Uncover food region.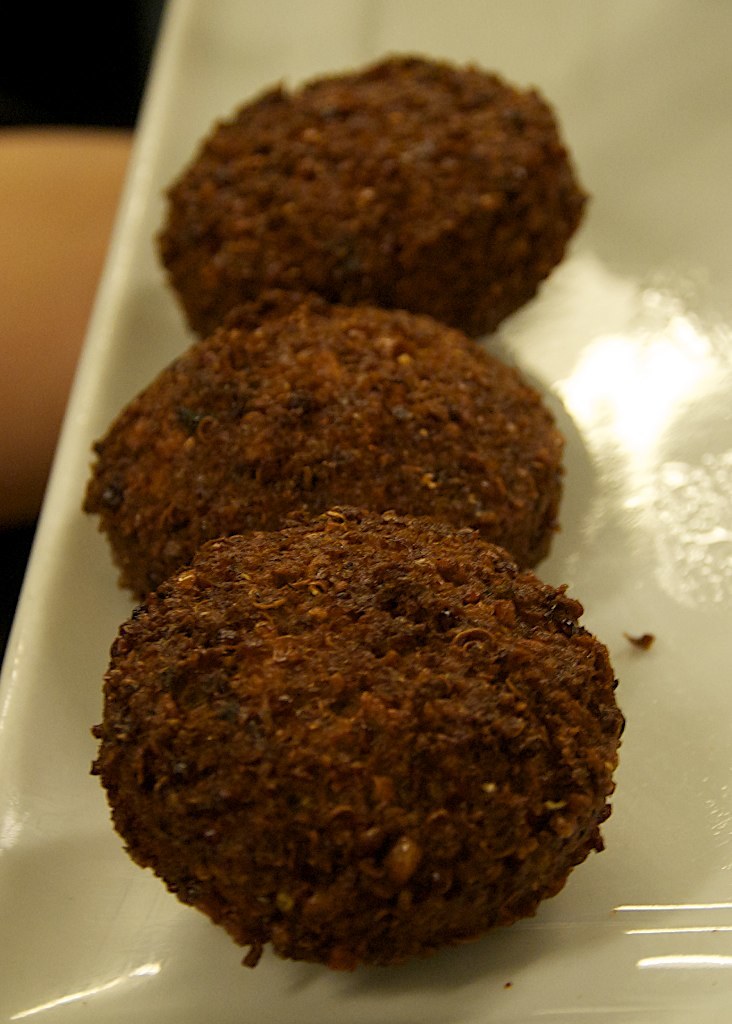
Uncovered: 88:497:629:972.
